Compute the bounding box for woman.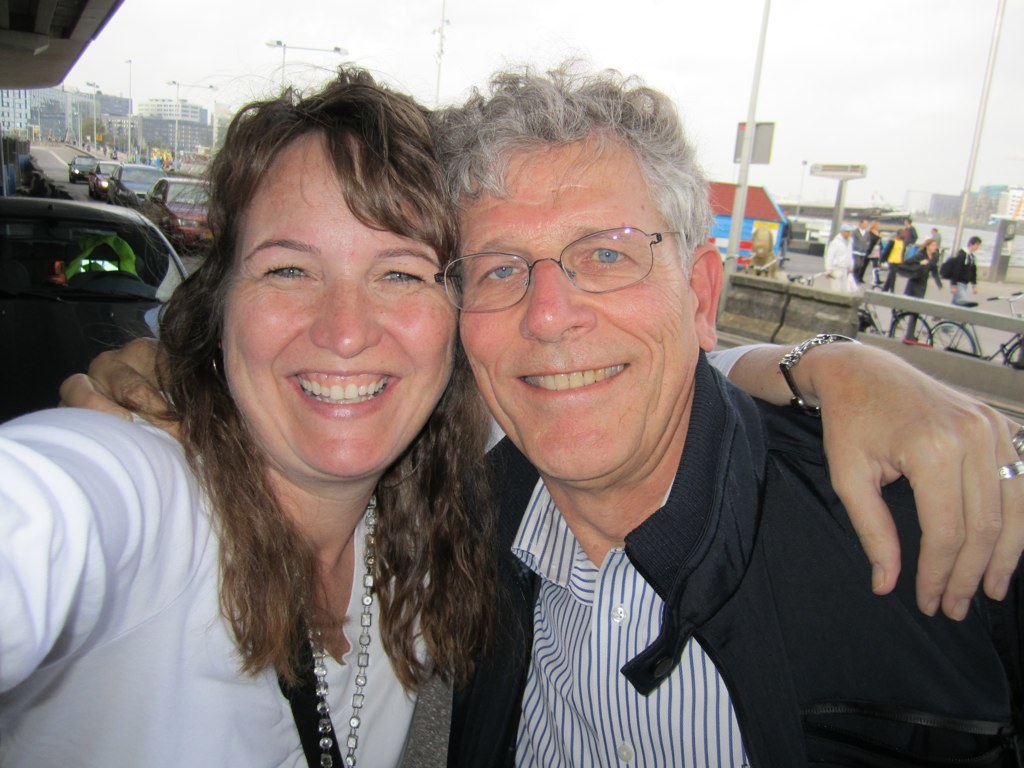
box(893, 234, 941, 342).
